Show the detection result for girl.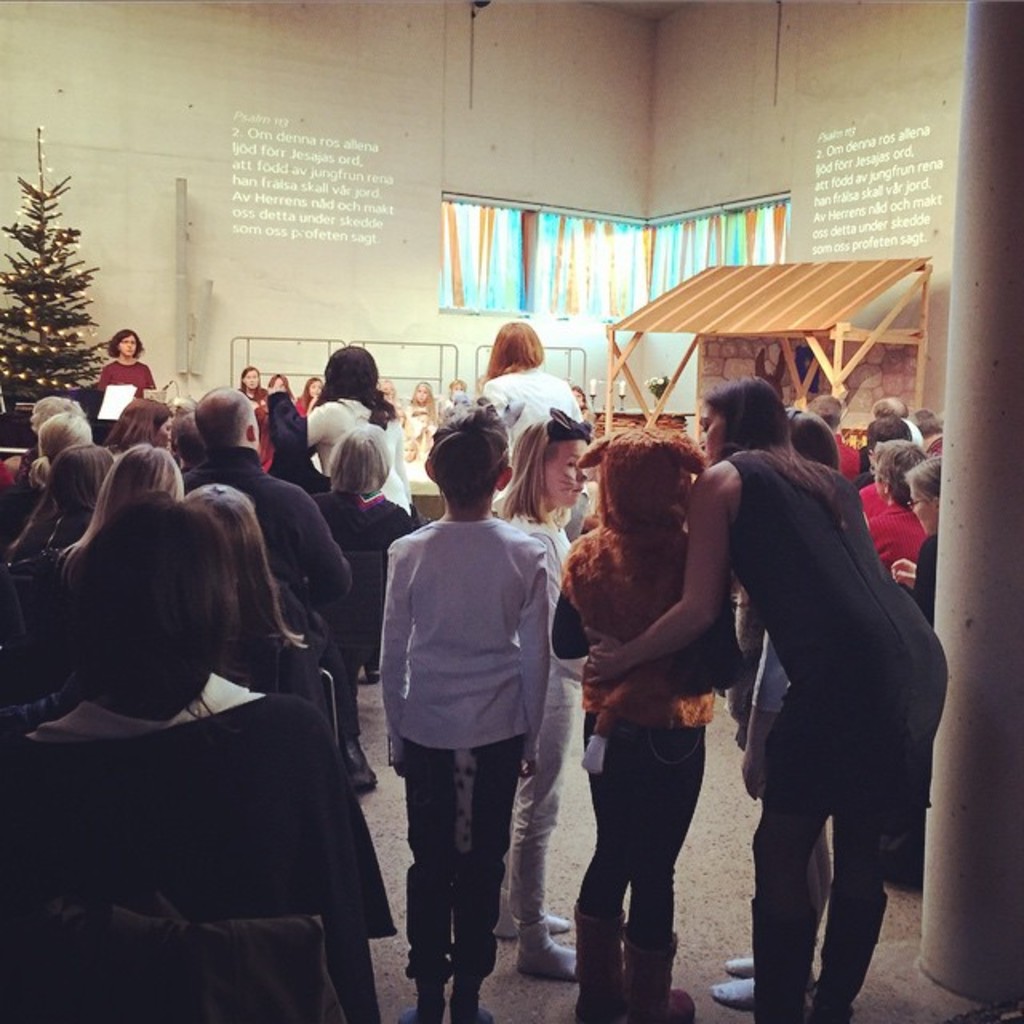
379/402/549/1022.
